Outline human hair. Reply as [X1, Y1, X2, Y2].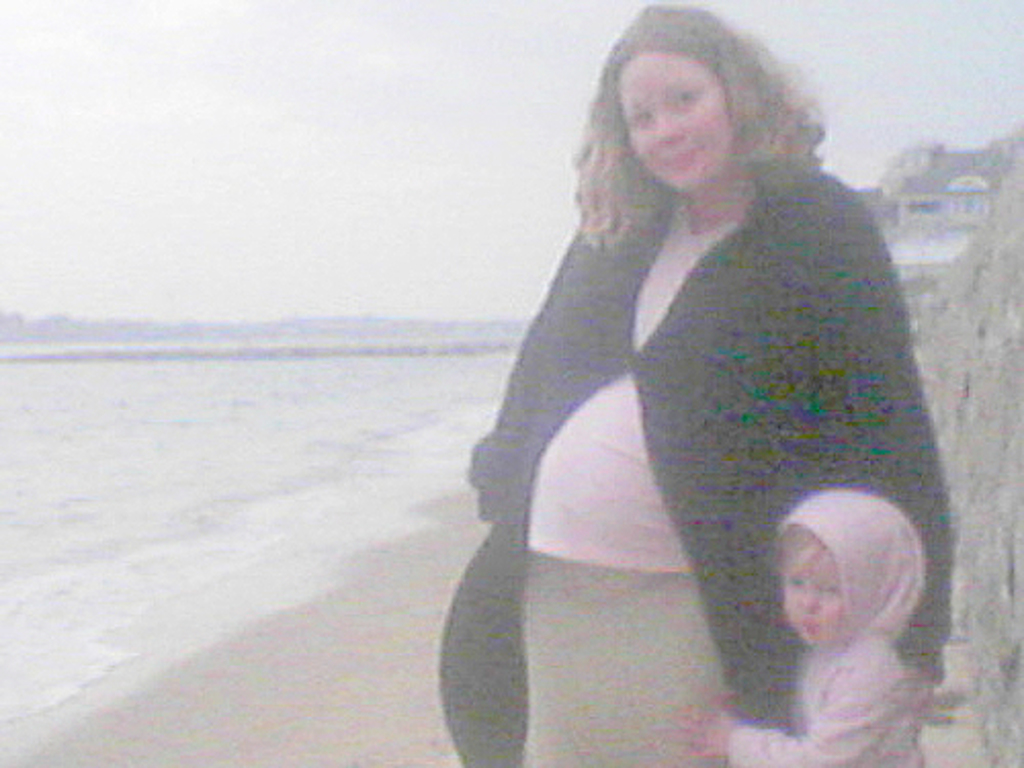
[567, 10, 817, 272].
